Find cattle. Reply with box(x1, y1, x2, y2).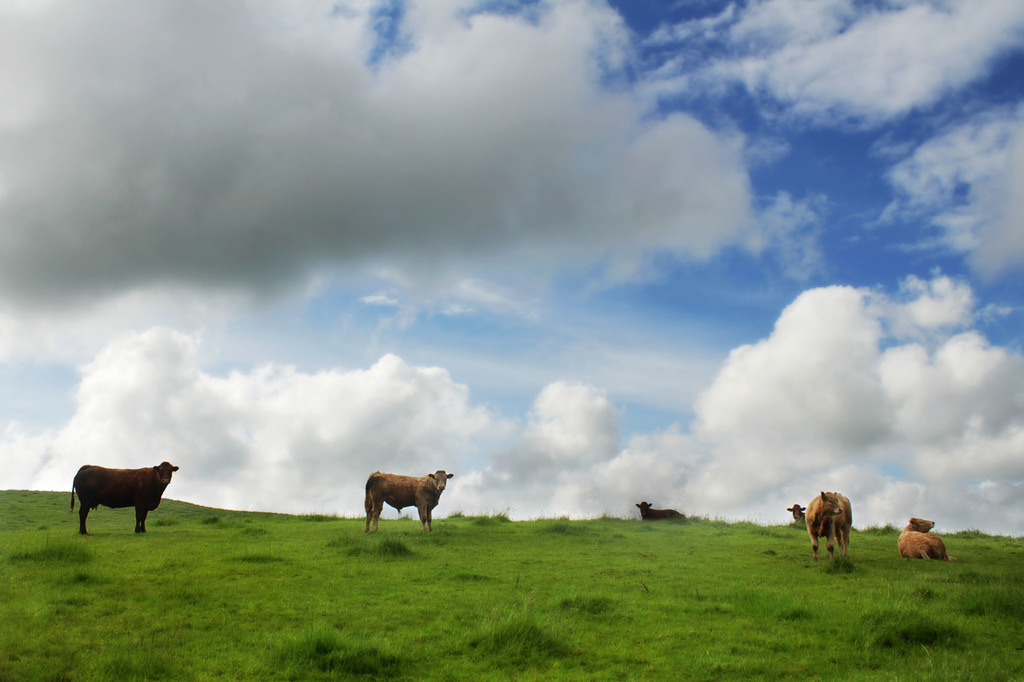
box(897, 514, 954, 560).
